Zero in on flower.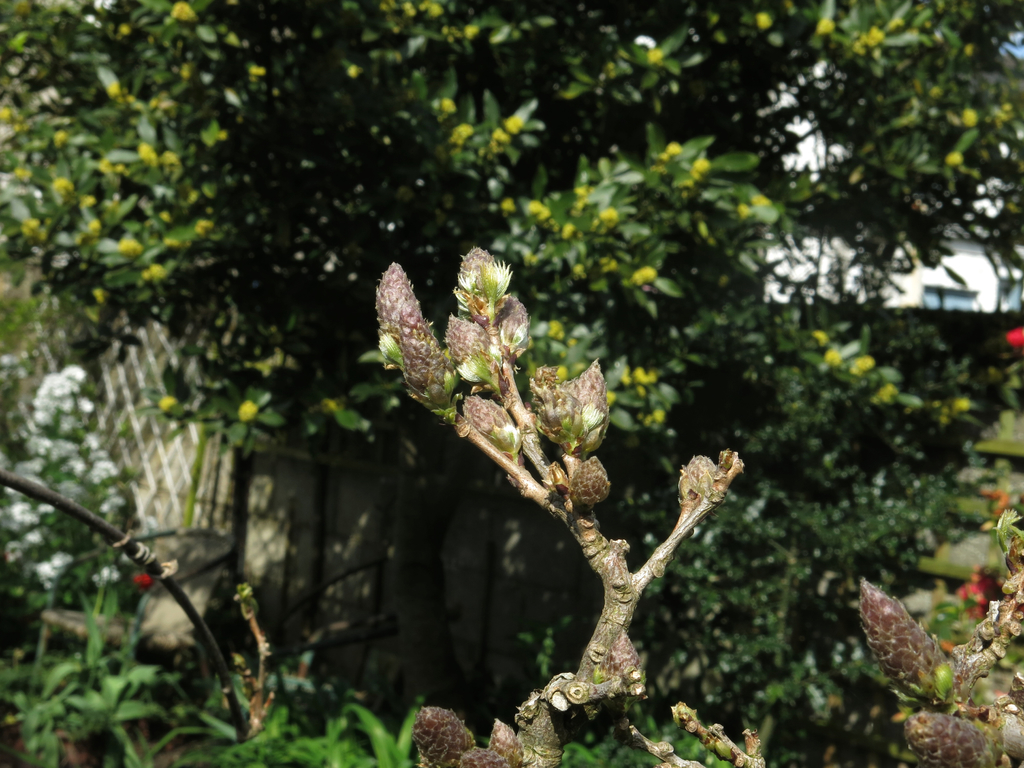
Zeroed in: crop(110, 80, 127, 99).
